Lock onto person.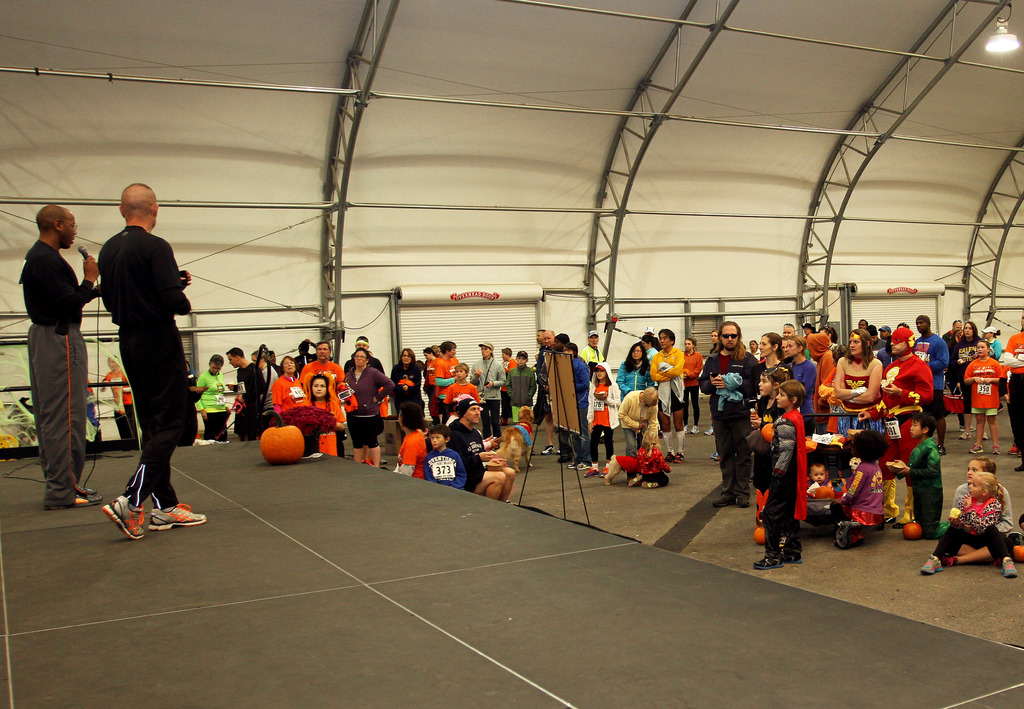
Locked: 529,332,559,452.
